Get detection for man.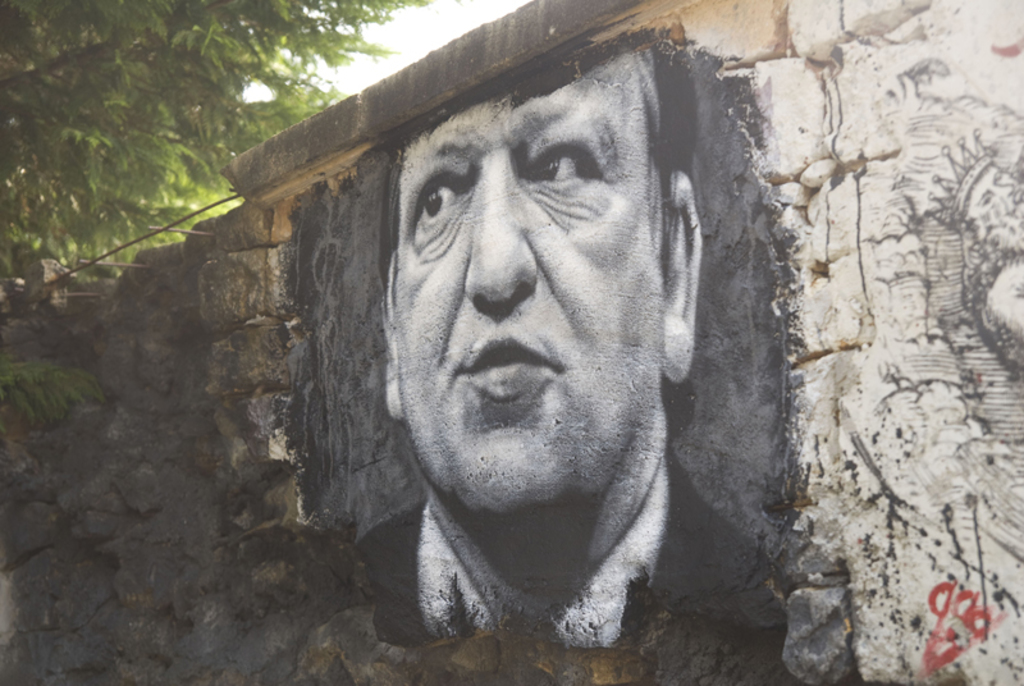
Detection: detection(255, 35, 810, 674).
